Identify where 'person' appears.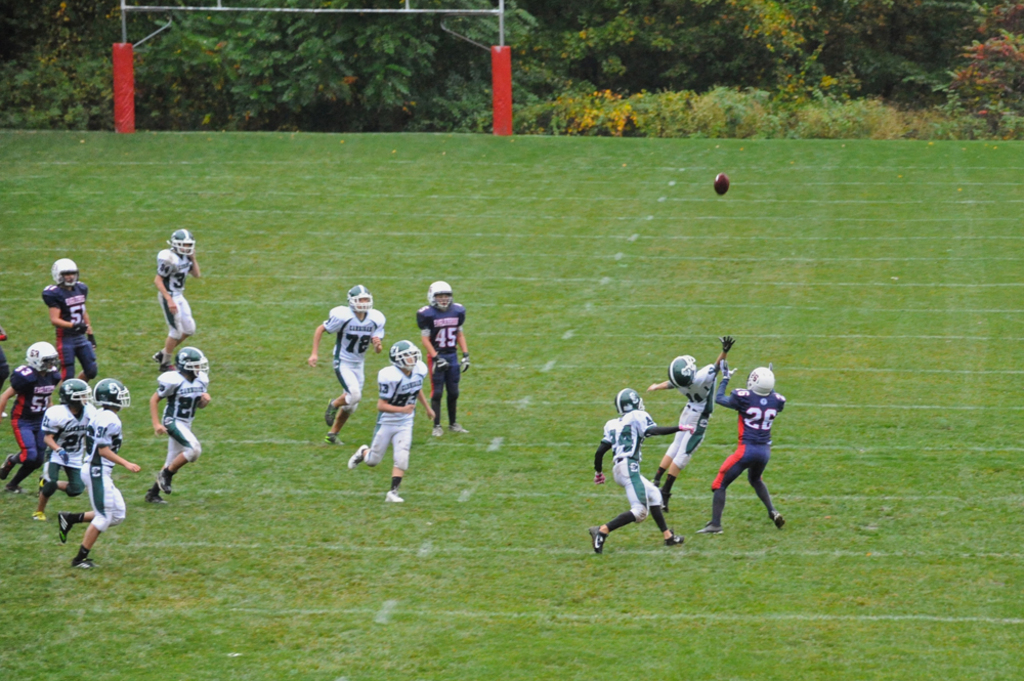
Appears at 0/346/11/424.
